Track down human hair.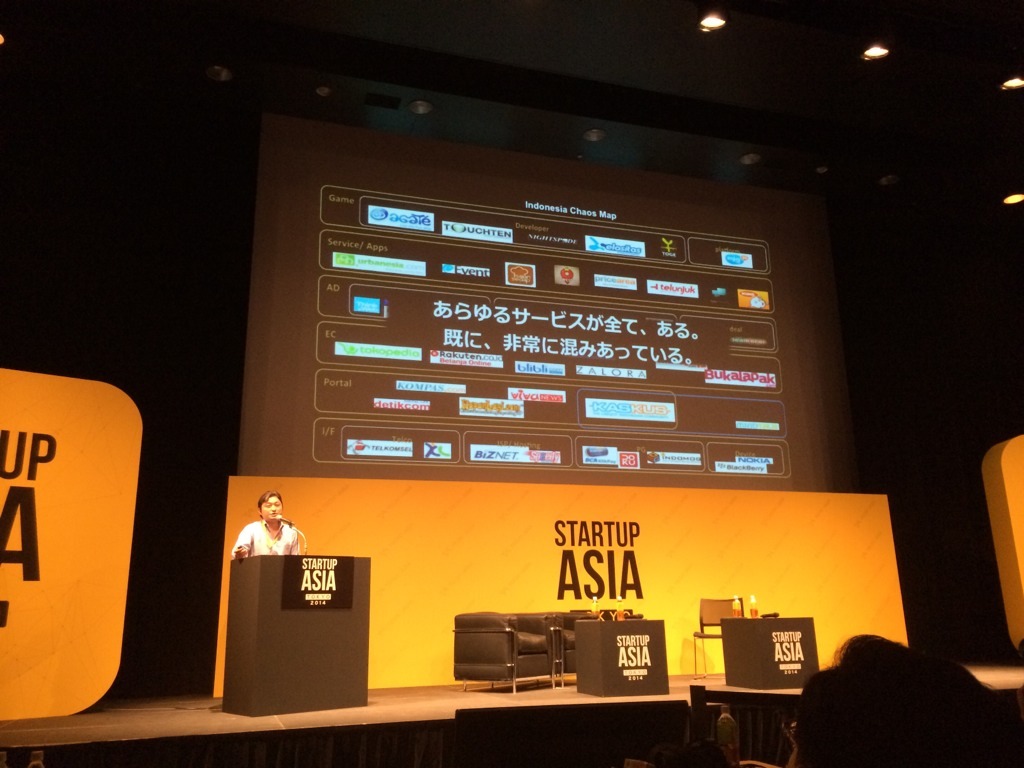
Tracked to 254/489/284/515.
